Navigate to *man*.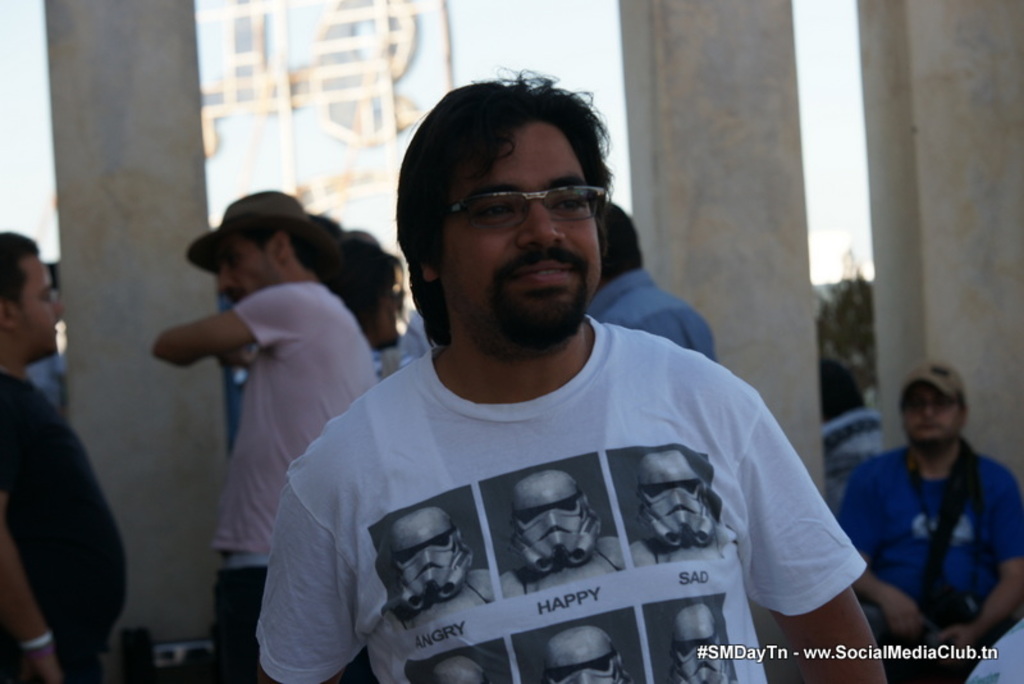
Navigation target: <bbox>579, 193, 718, 362</bbox>.
